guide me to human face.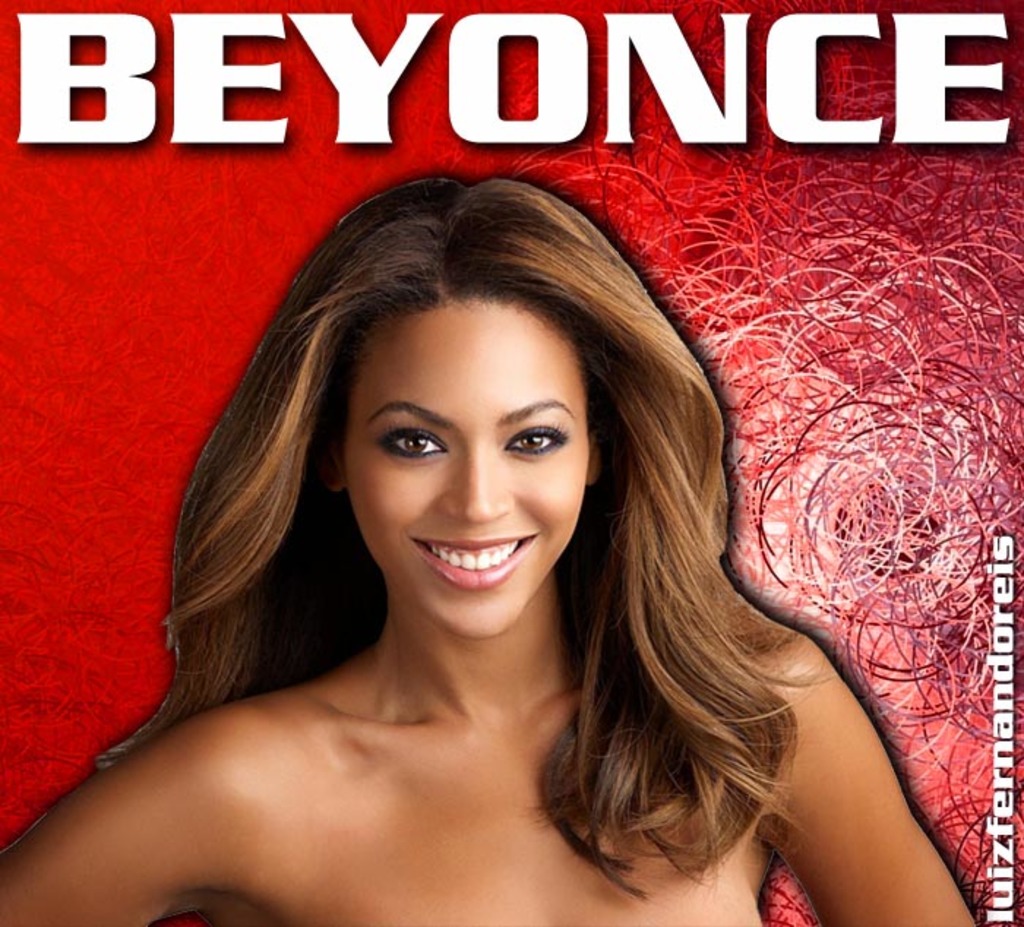
Guidance: 344 306 584 633.
